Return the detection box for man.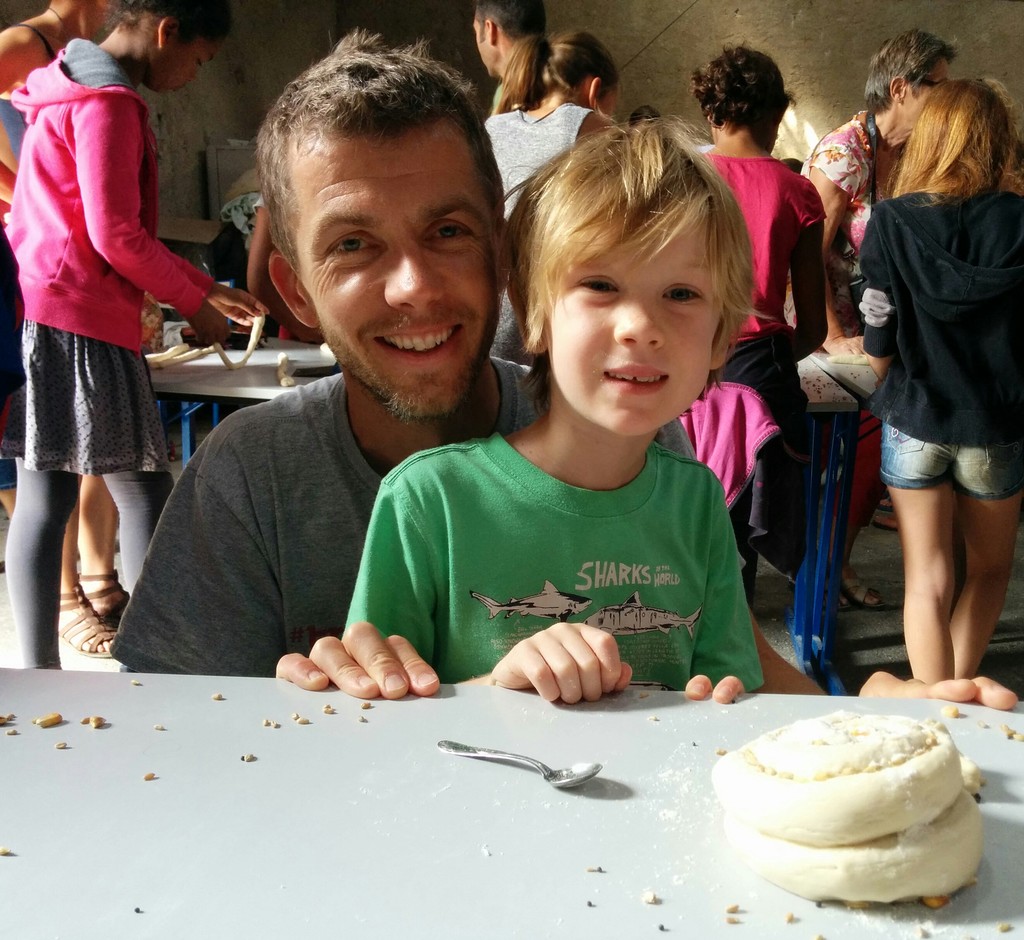
<region>144, 185, 643, 691</region>.
